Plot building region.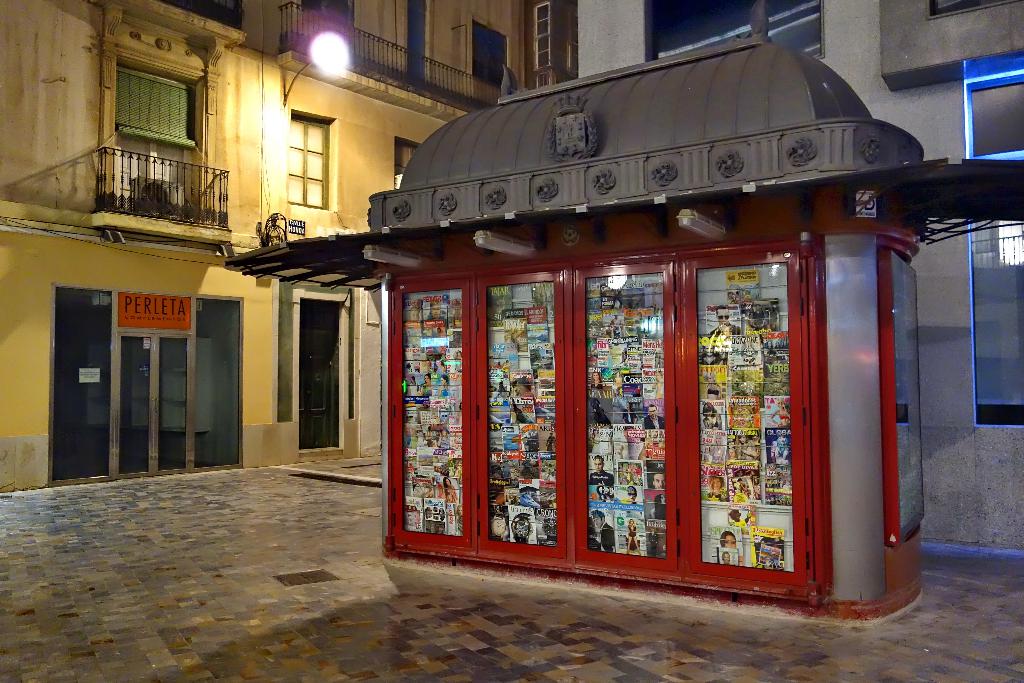
Plotted at bbox=[575, 0, 1023, 552].
